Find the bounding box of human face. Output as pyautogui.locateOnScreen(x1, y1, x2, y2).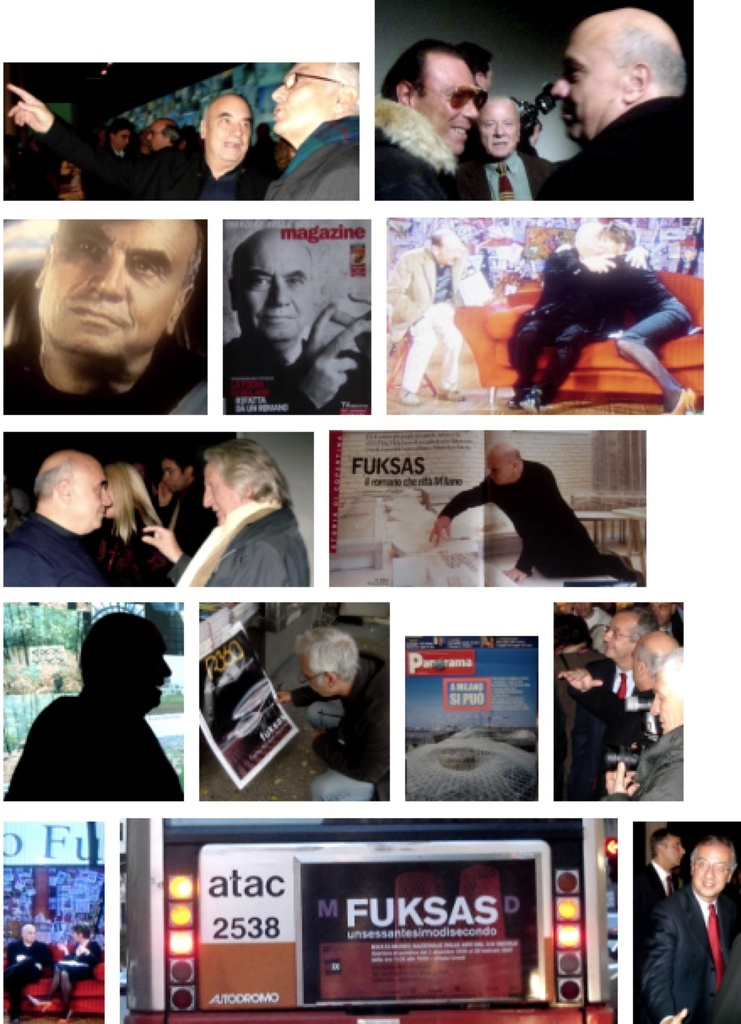
pyautogui.locateOnScreen(554, 29, 621, 148).
